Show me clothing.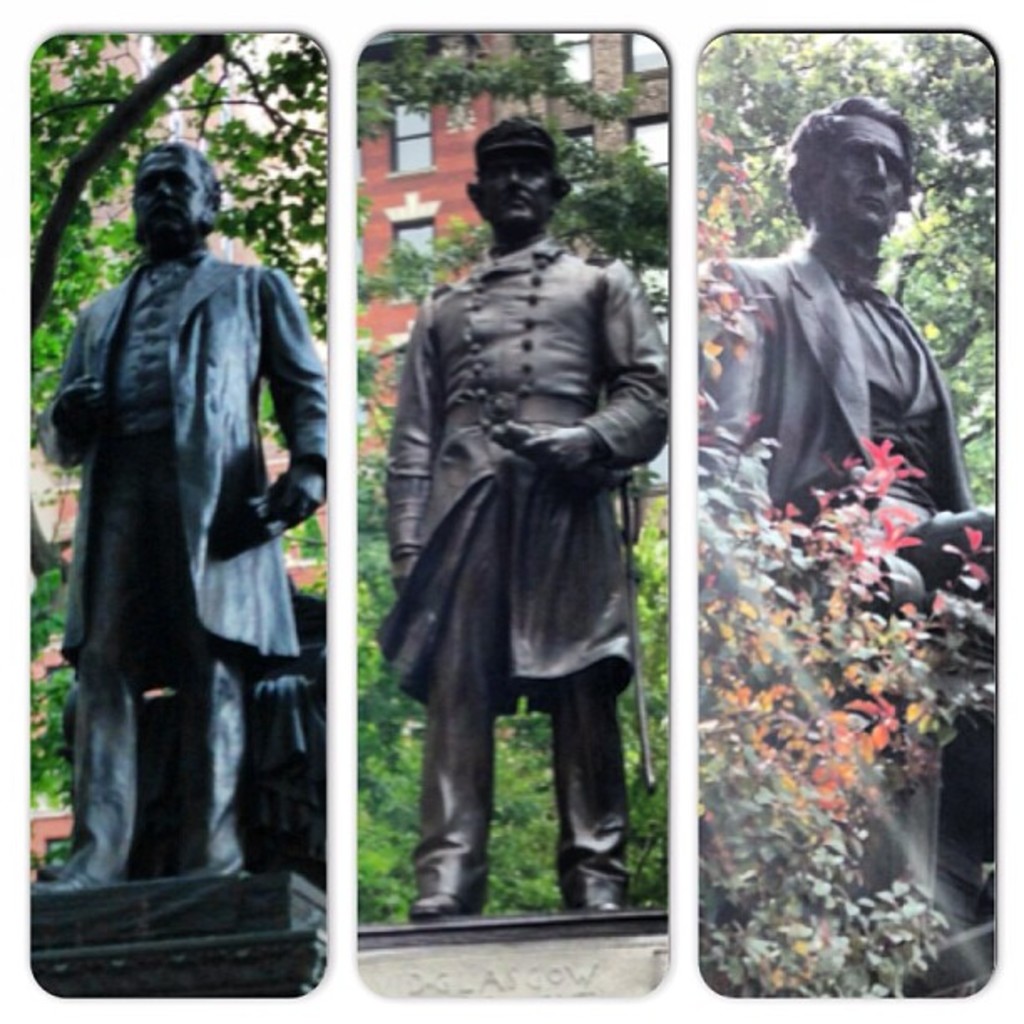
clothing is here: box=[33, 236, 333, 863].
